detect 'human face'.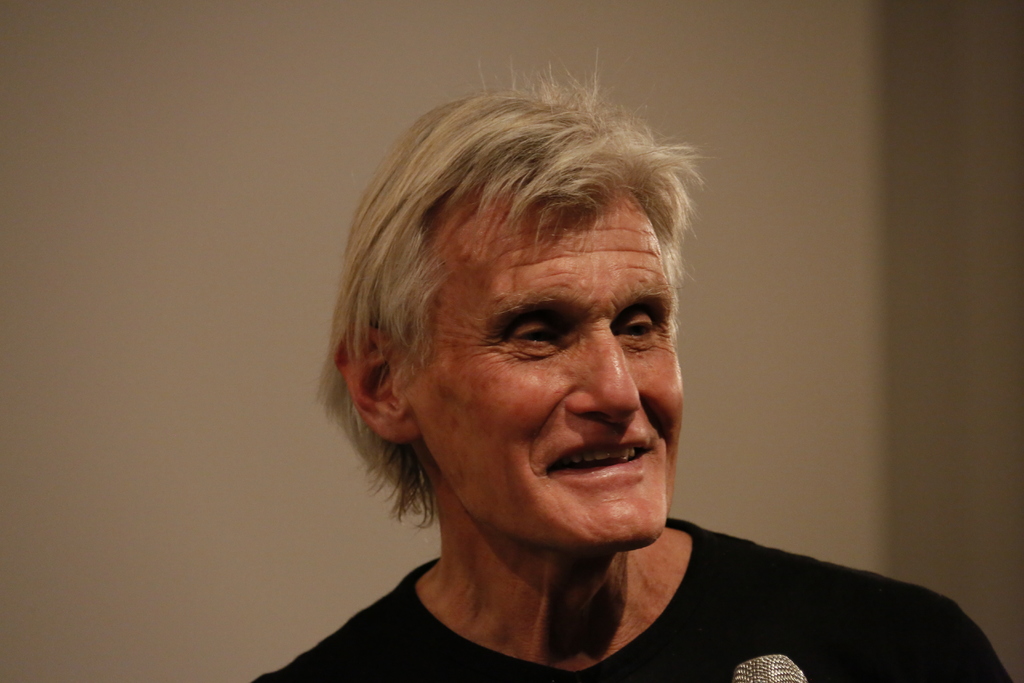
Detected at BBox(410, 194, 689, 554).
